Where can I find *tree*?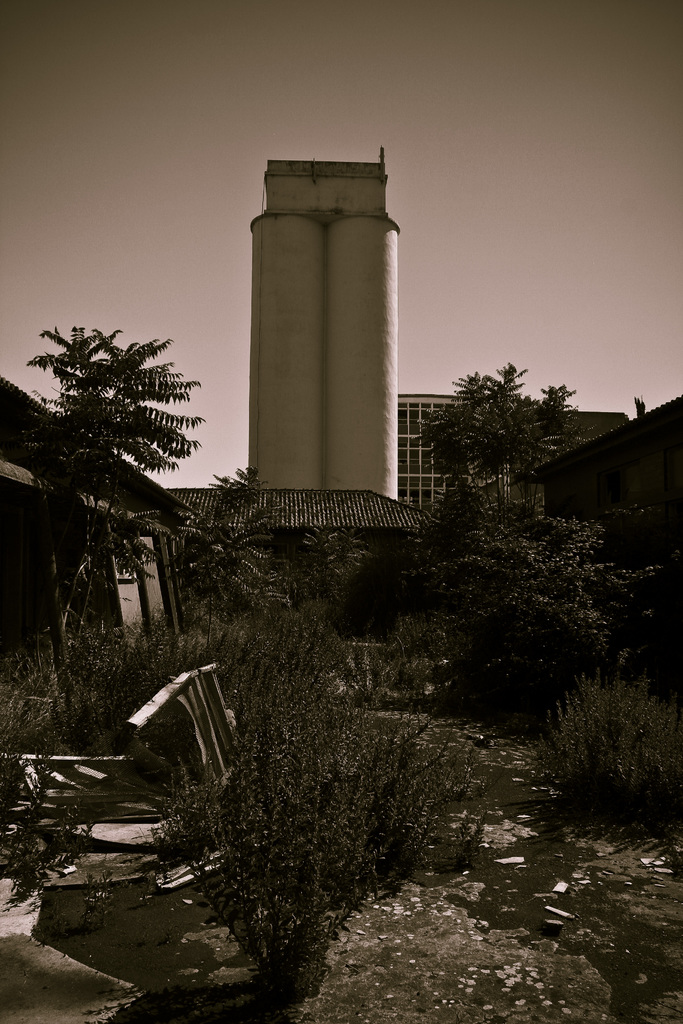
You can find it at [411,366,625,742].
